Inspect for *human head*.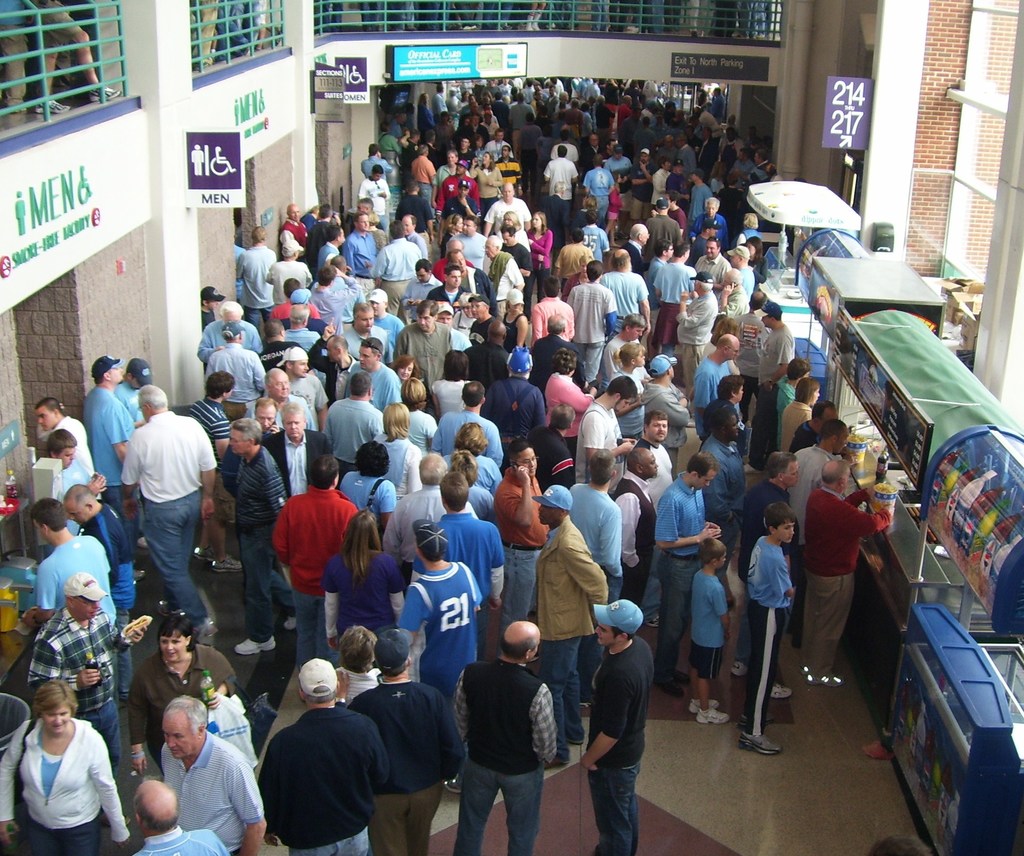
Inspection: [x1=643, y1=410, x2=668, y2=443].
